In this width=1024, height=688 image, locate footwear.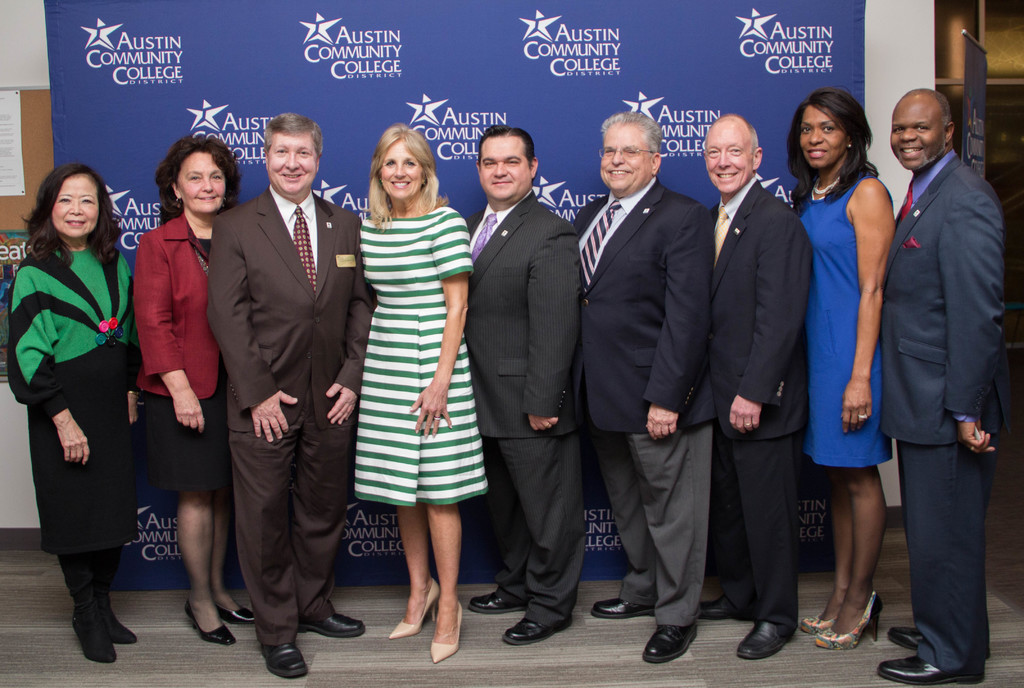
Bounding box: select_region(69, 607, 124, 662).
